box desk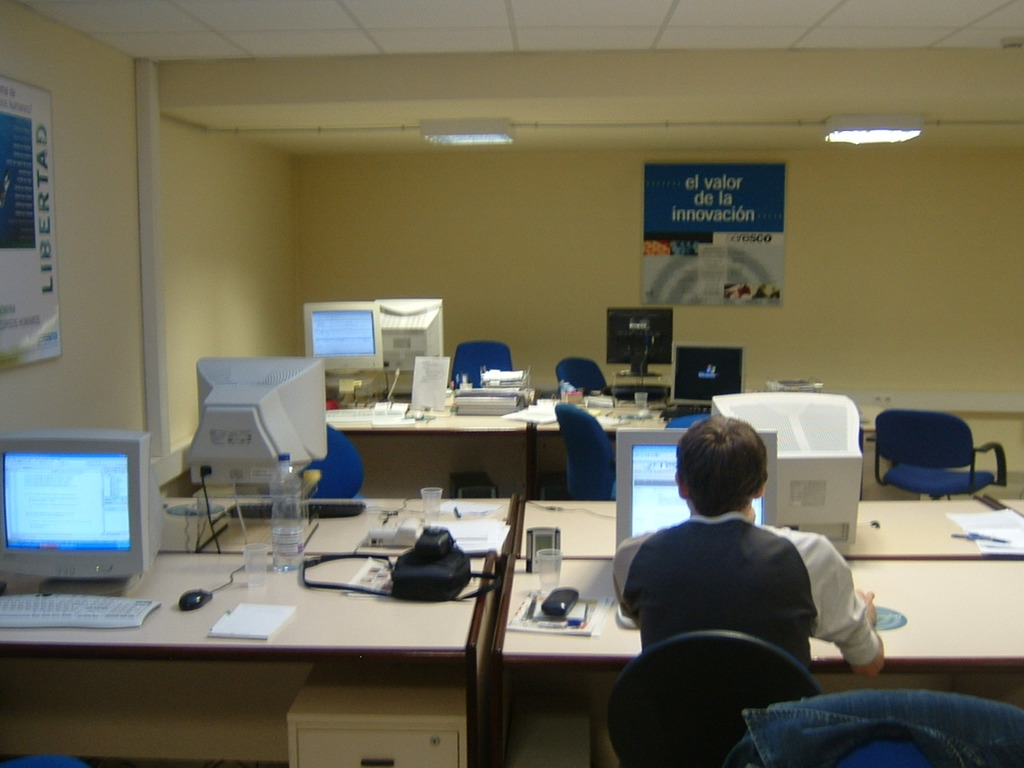
box=[512, 492, 998, 560]
